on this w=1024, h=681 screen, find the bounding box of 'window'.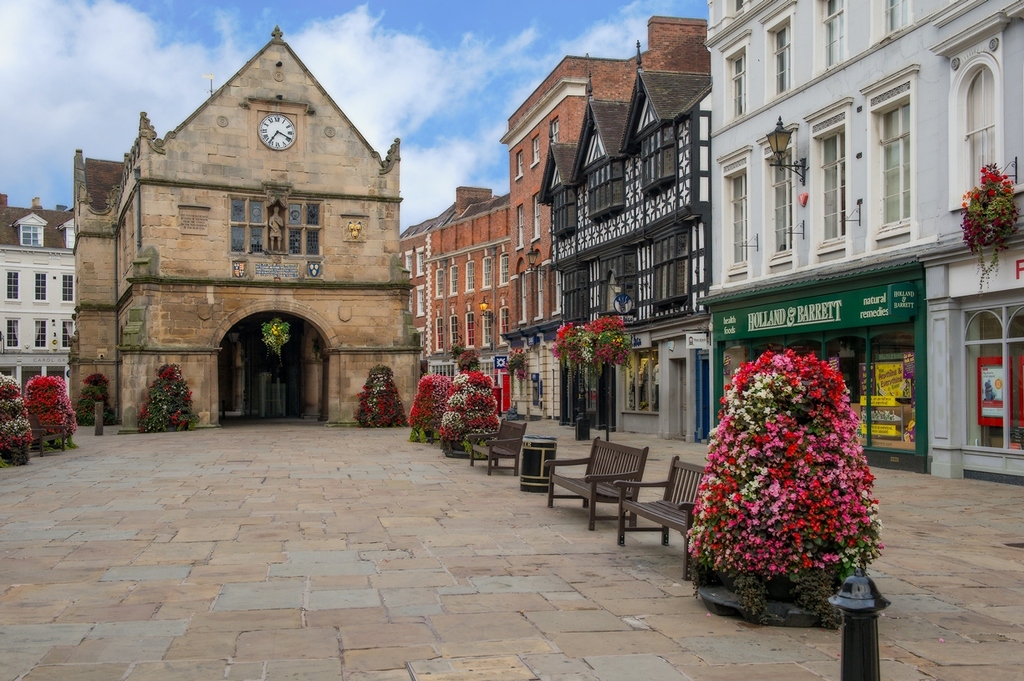
Bounding box: <bbox>717, 30, 751, 122</bbox>.
